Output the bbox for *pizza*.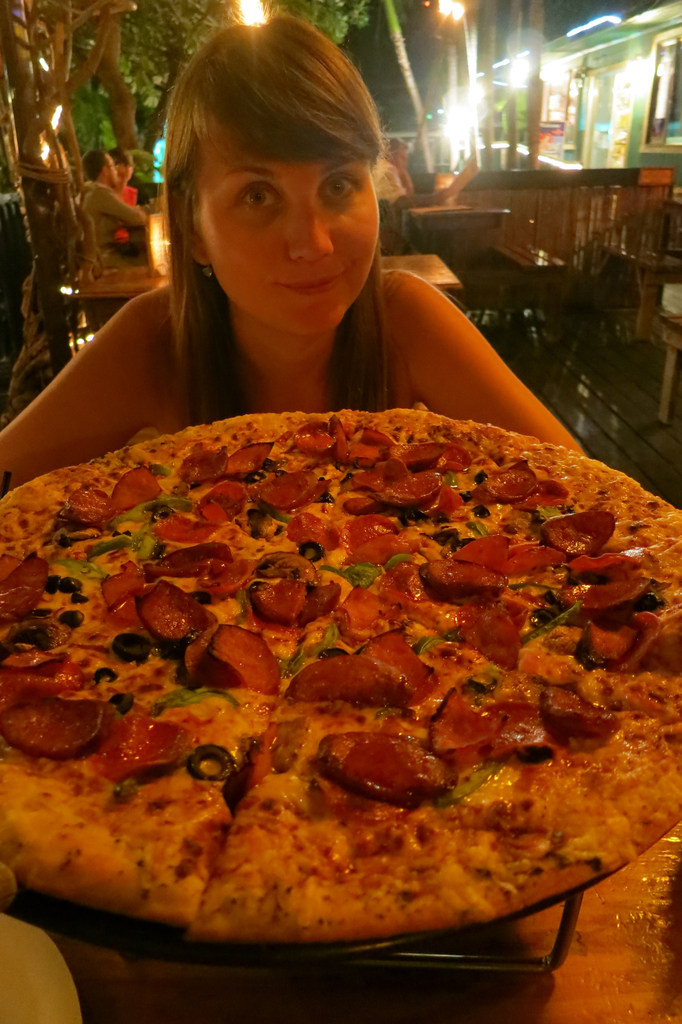
locate(0, 431, 681, 975).
